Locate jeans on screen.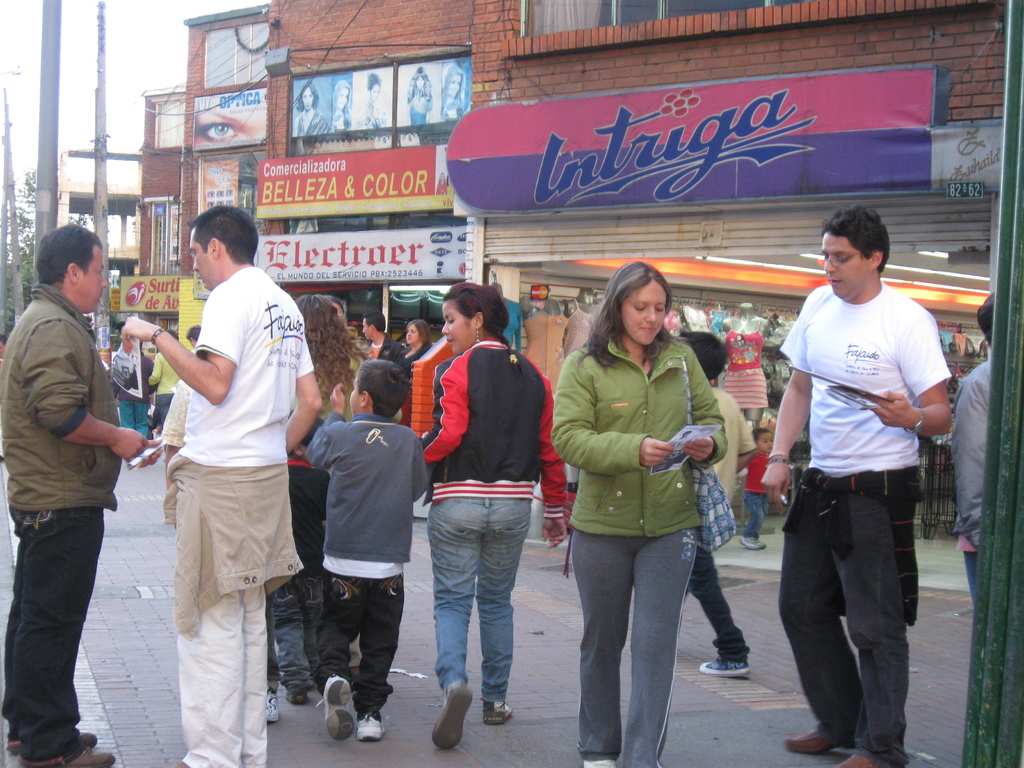
On screen at left=273, top=574, right=326, bottom=696.
